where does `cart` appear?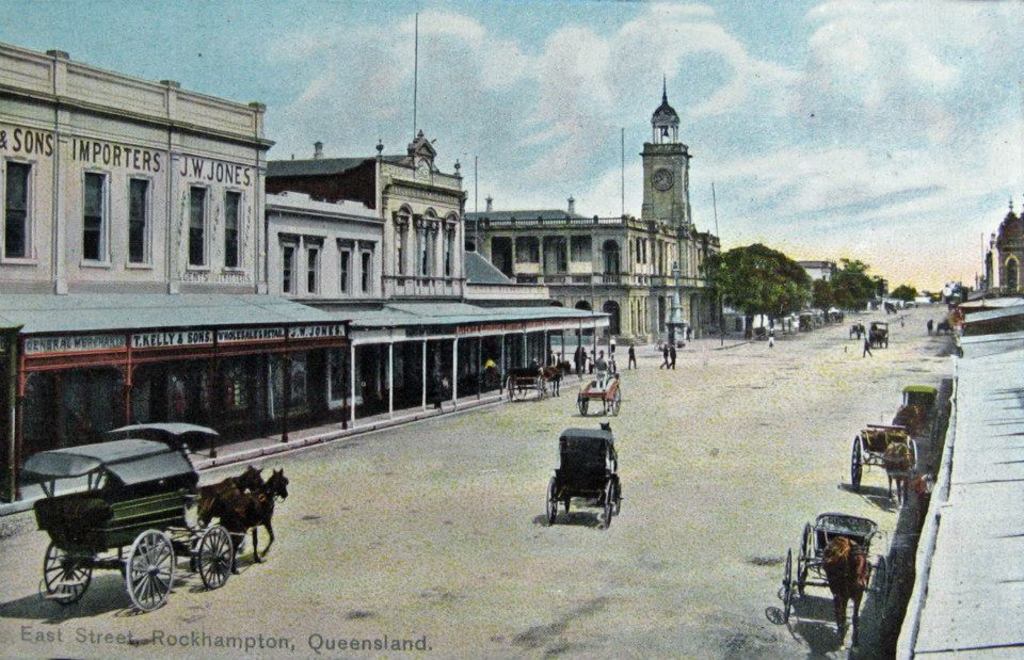
Appears at [x1=573, y1=372, x2=625, y2=414].
